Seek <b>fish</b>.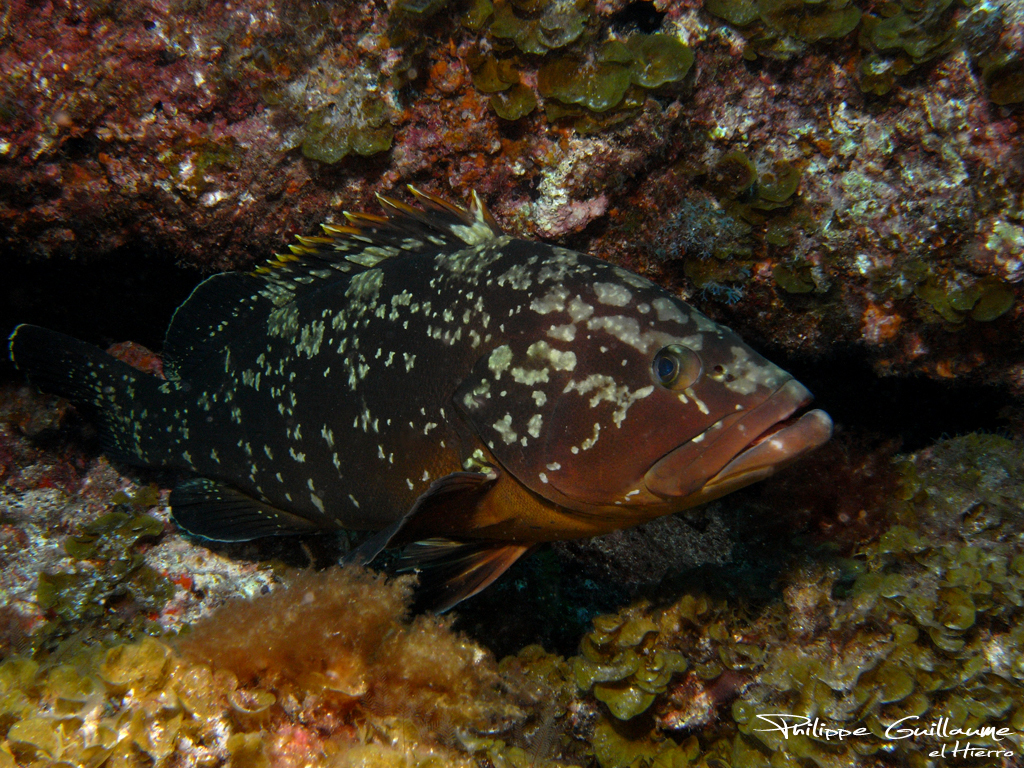
rect(0, 175, 845, 618).
